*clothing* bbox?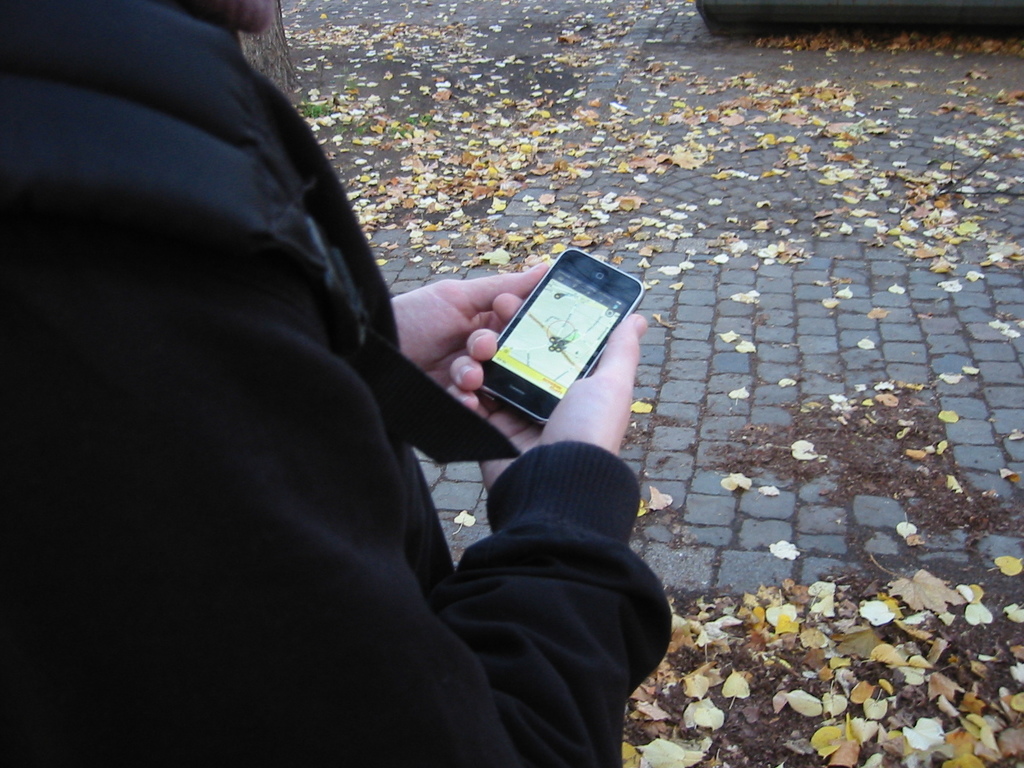
{"left": 46, "top": 0, "right": 636, "bottom": 767}
